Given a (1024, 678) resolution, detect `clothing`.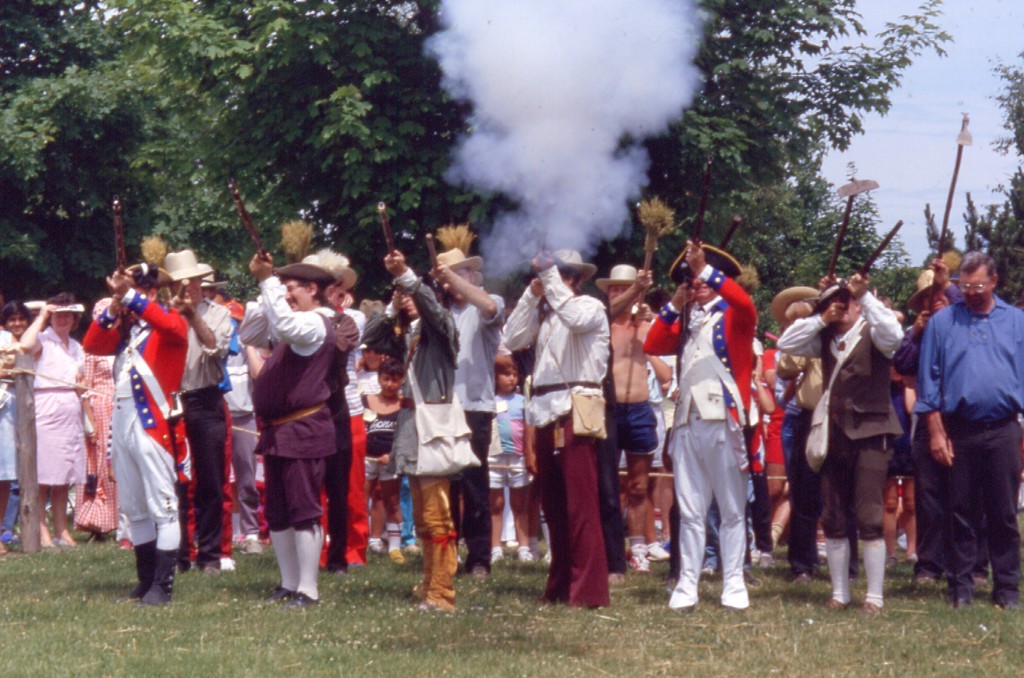
box(314, 251, 364, 565).
